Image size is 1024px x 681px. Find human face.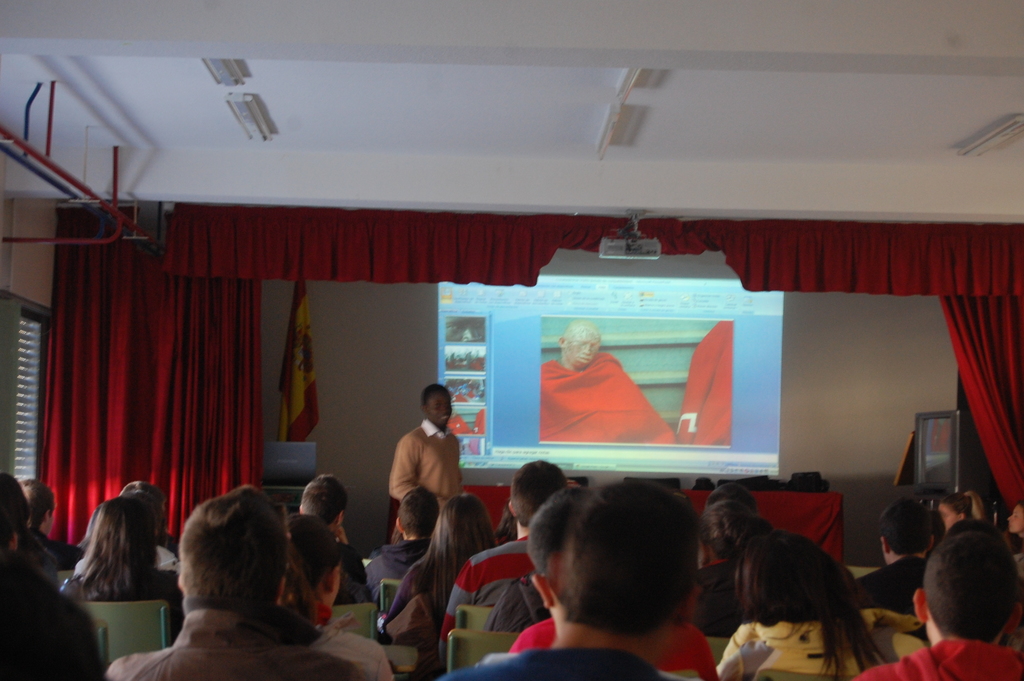
detection(427, 393, 454, 424).
